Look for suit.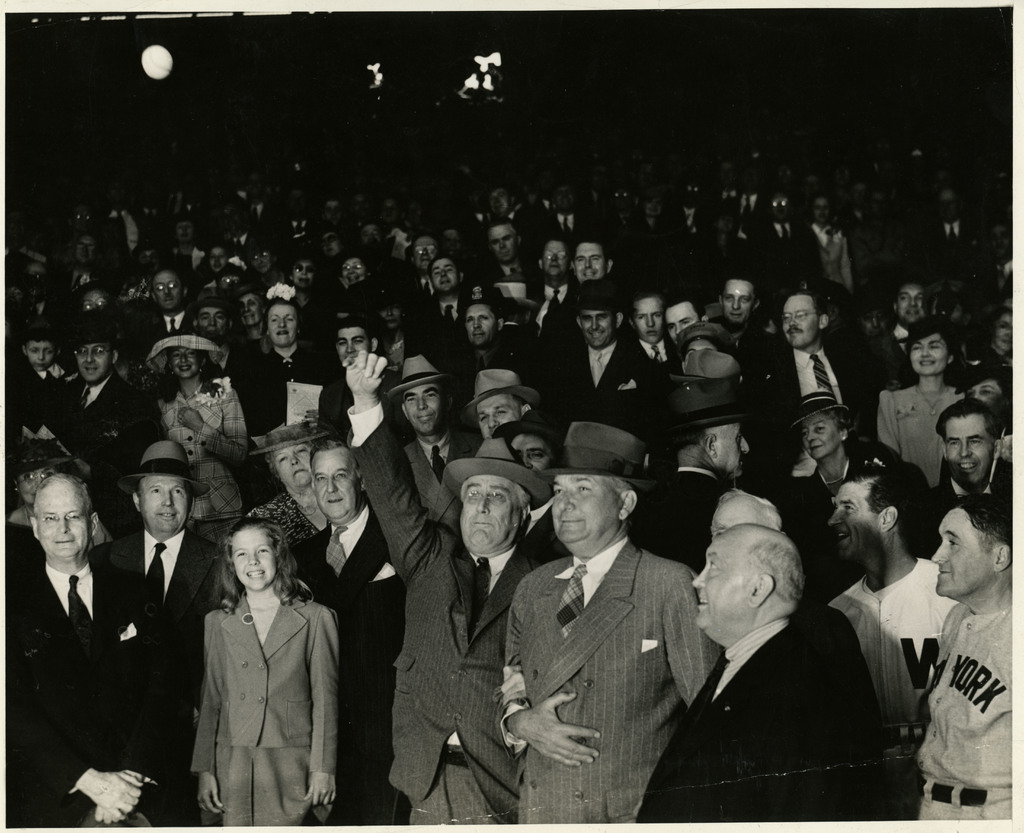
Found: 752/336/876/450.
